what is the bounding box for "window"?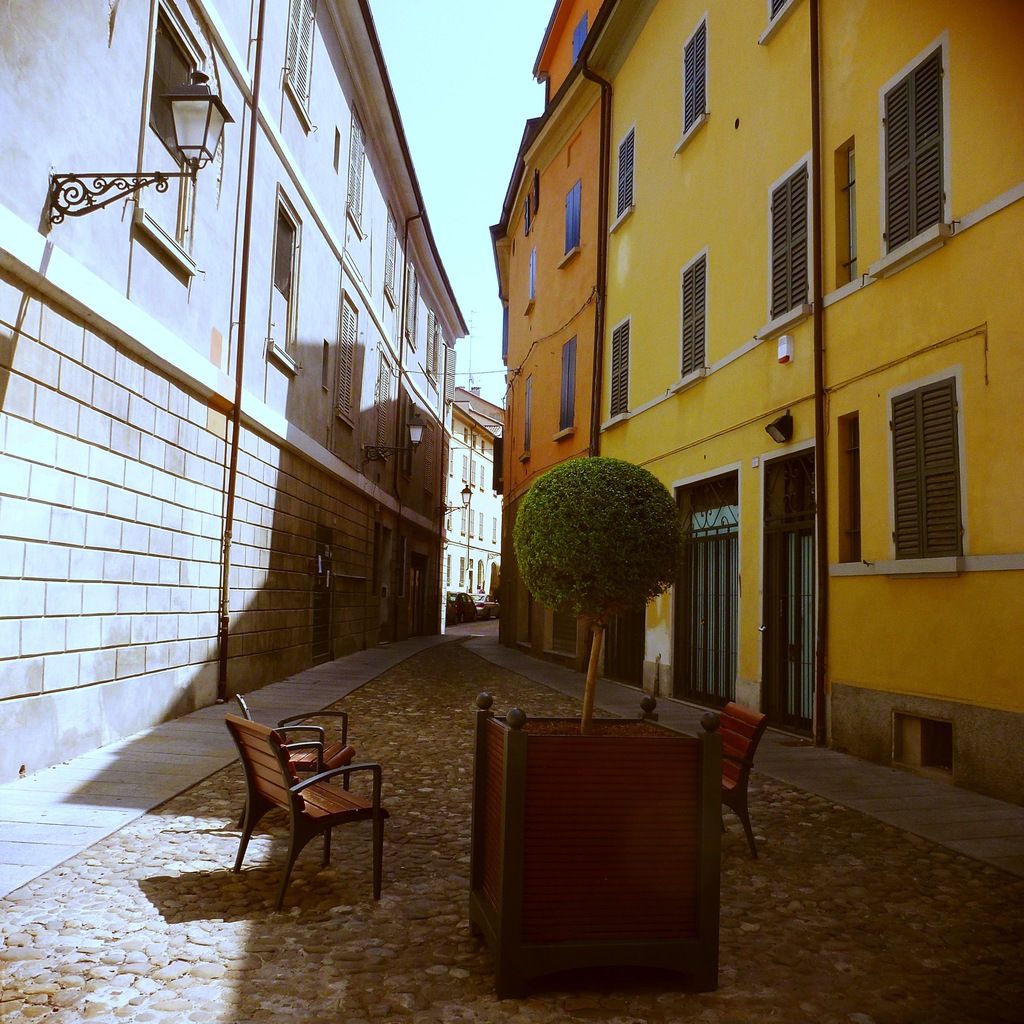
locate(449, 502, 452, 528).
